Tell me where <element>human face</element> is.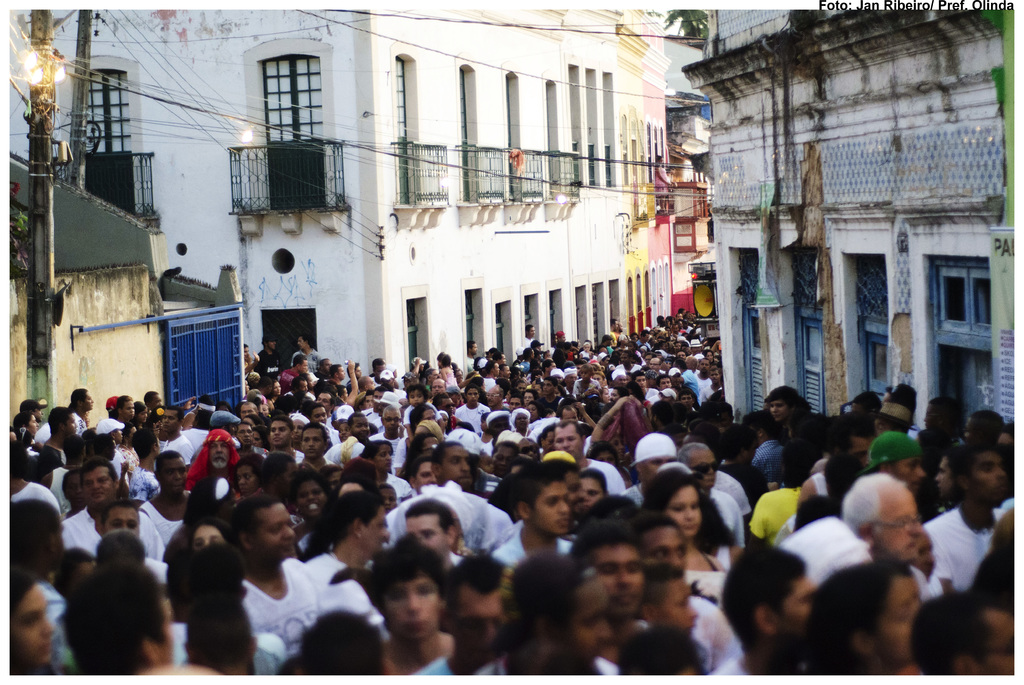
<element>human face</element> is at <box>436,394,454,414</box>.
